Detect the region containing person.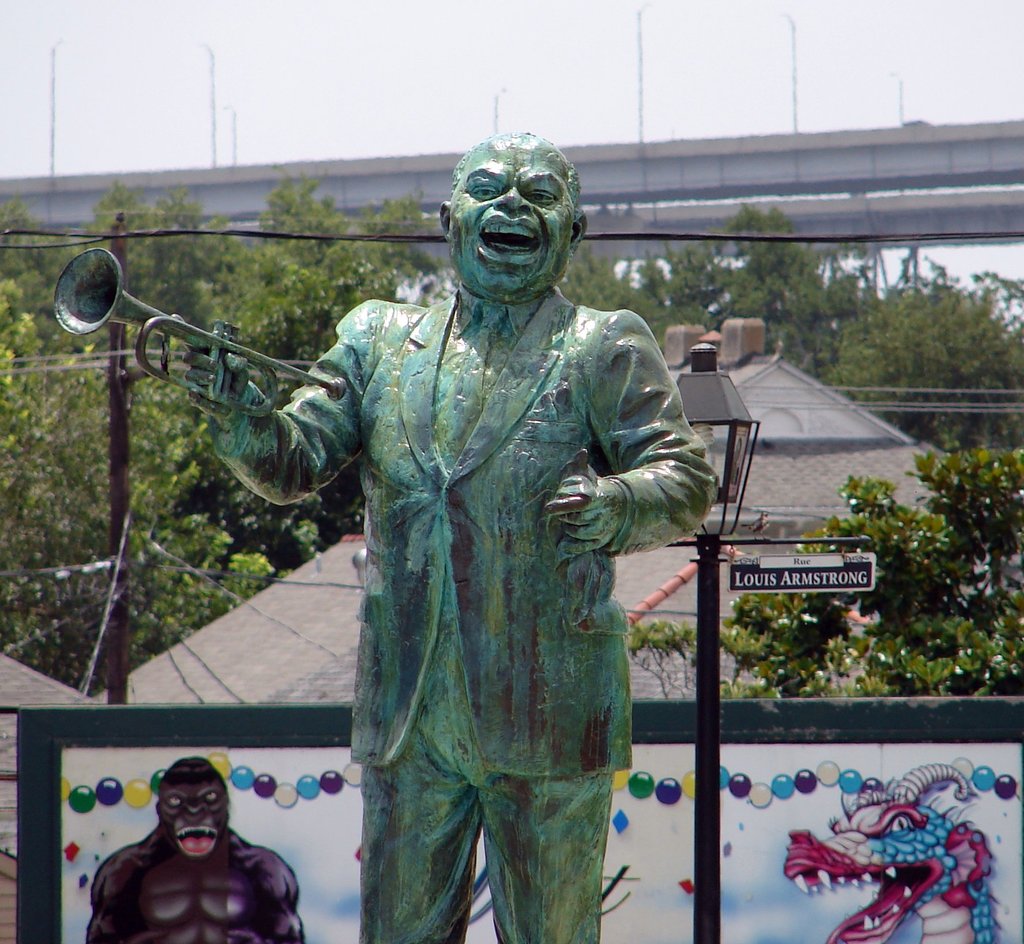
{"left": 93, "top": 769, "right": 264, "bottom": 941}.
